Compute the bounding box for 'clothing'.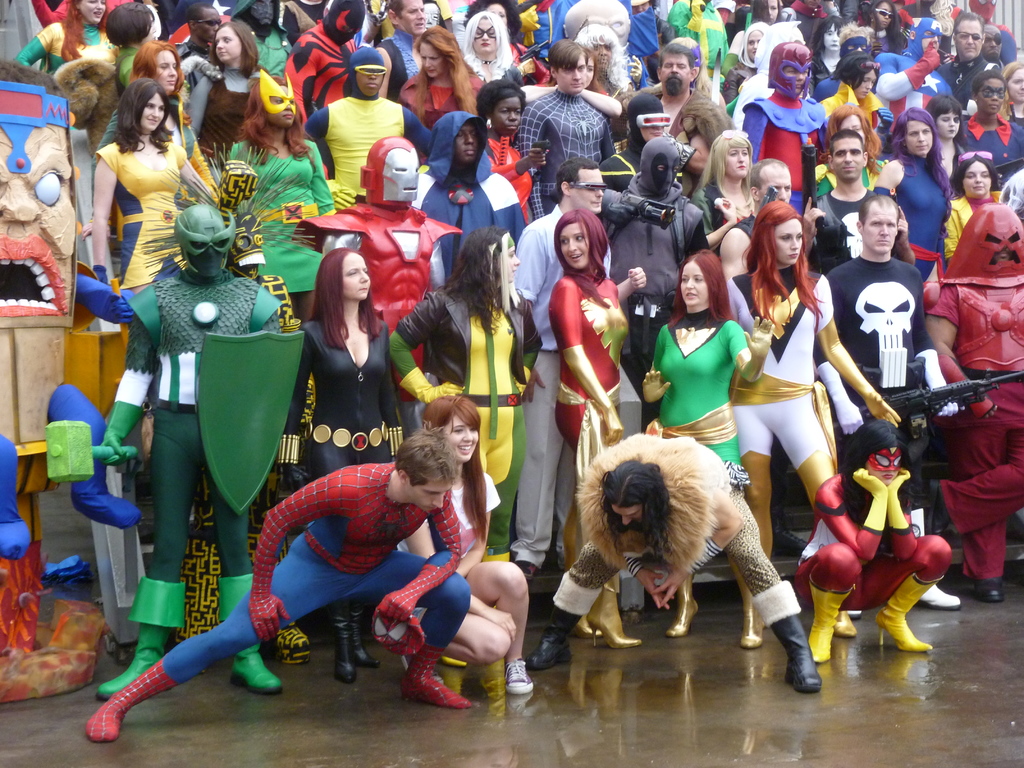
{"x1": 175, "y1": 60, "x2": 250, "y2": 152}.
